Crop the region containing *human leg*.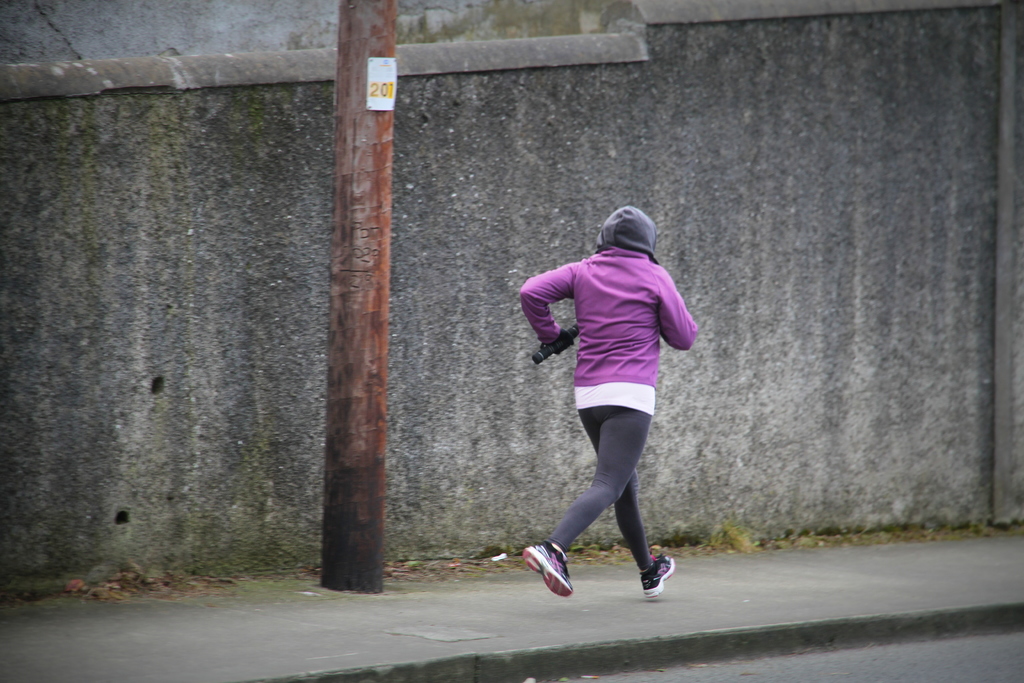
Crop region: detection(522, 393, 673, 605).
